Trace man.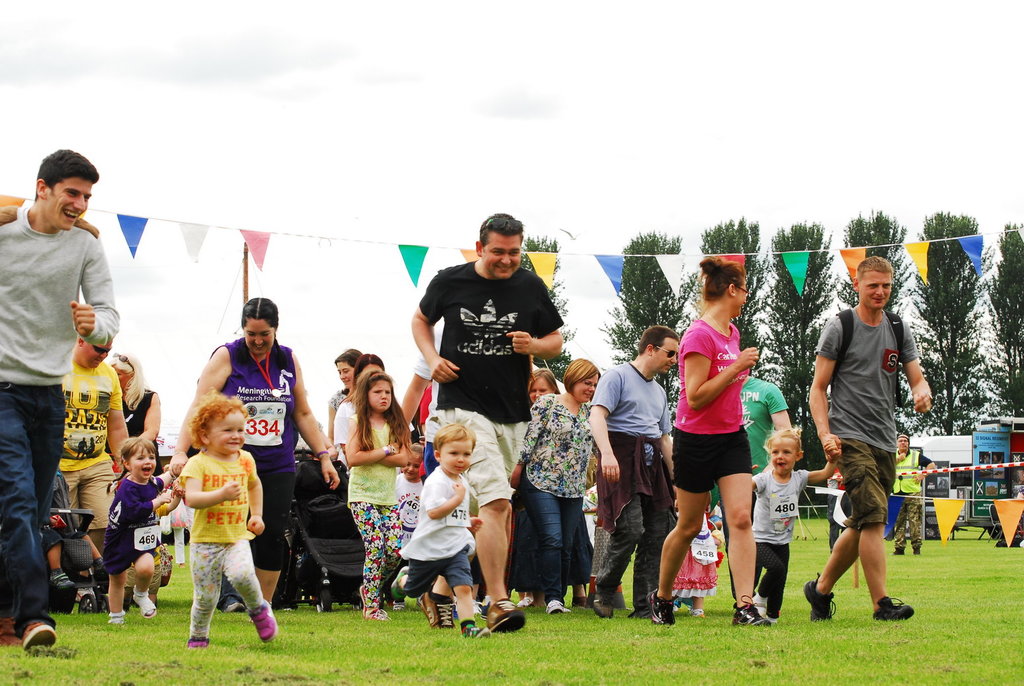
Traced to bbox(418, 216, 566, 628).
